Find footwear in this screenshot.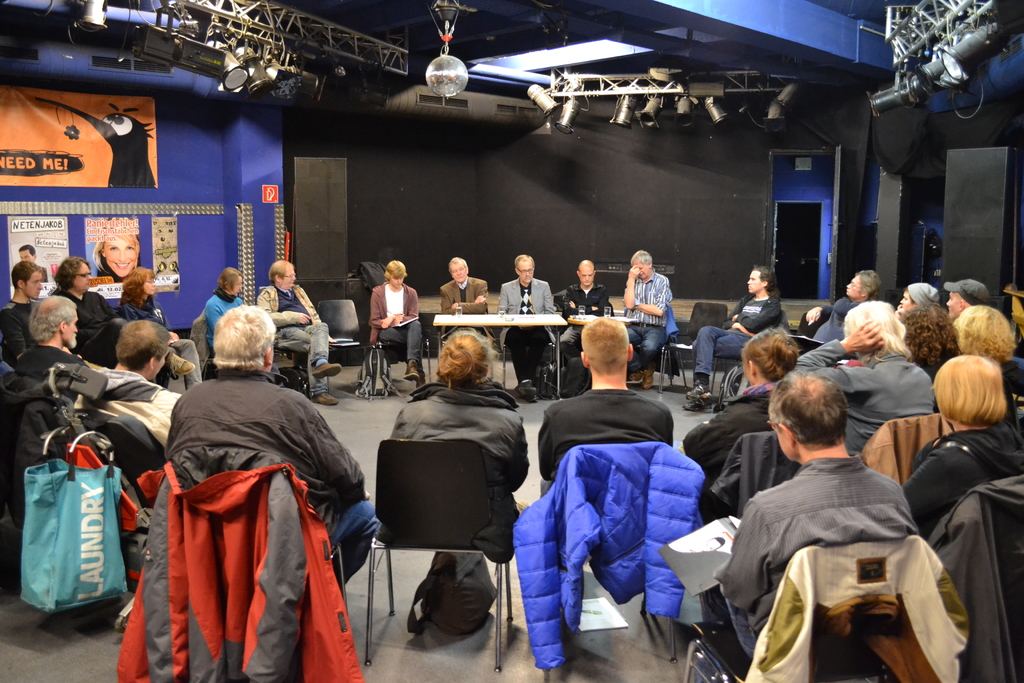
The bounding box for footwear is [516,375,537,406].
